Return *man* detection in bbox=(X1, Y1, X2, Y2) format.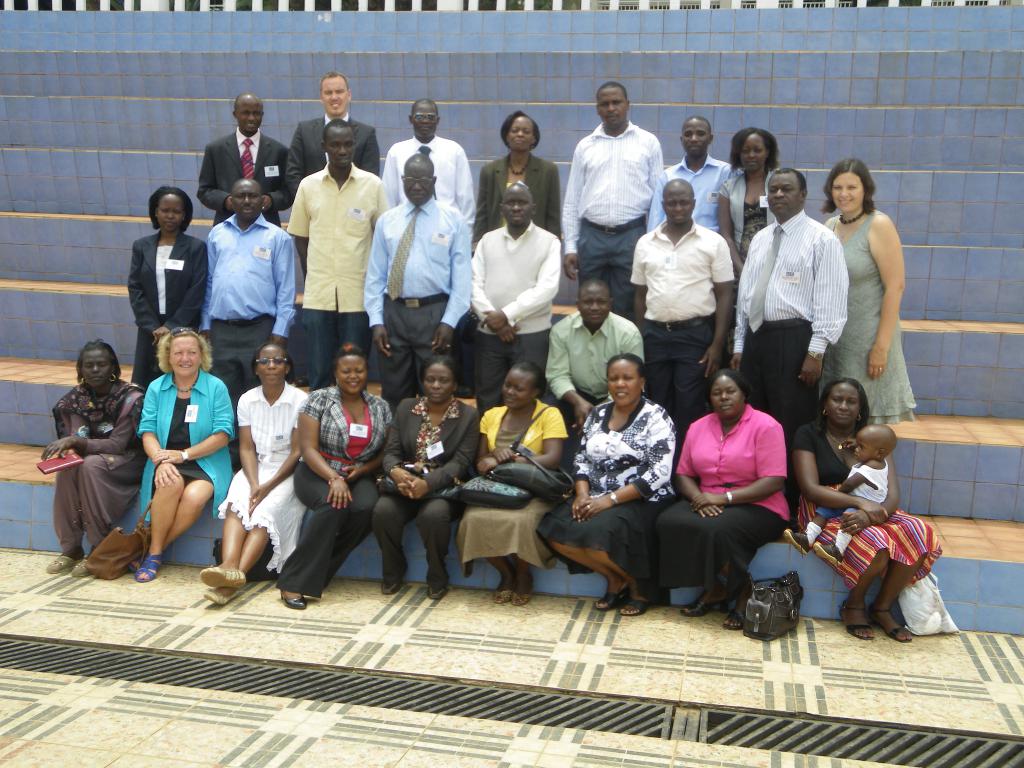
bbox=(627, 177, 737, 439).
